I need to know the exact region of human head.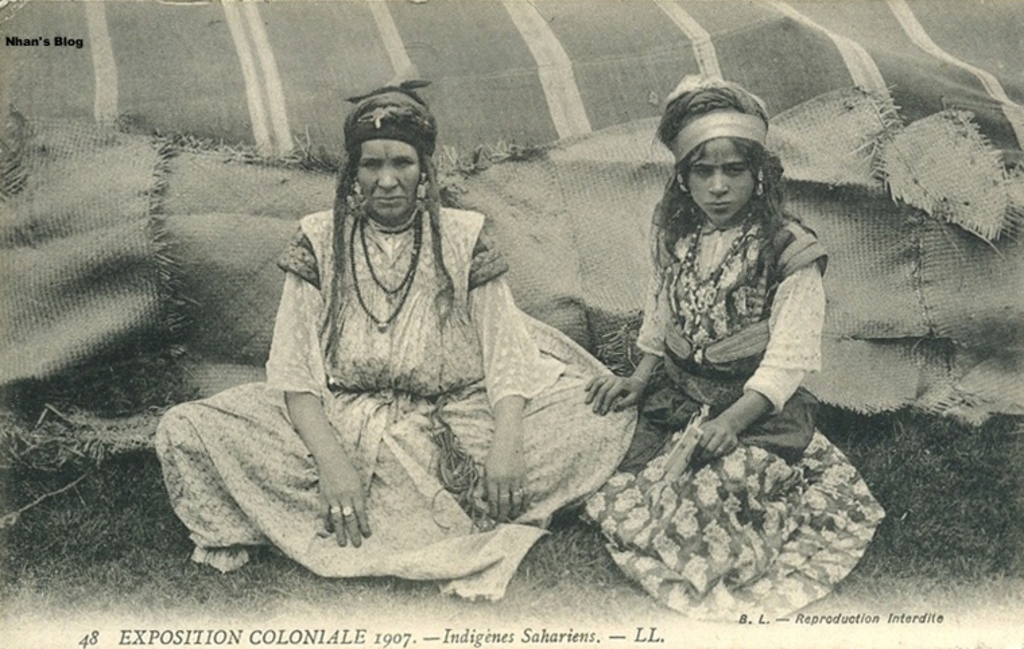
Region: <region>662, 81, 788, 241</region>.
